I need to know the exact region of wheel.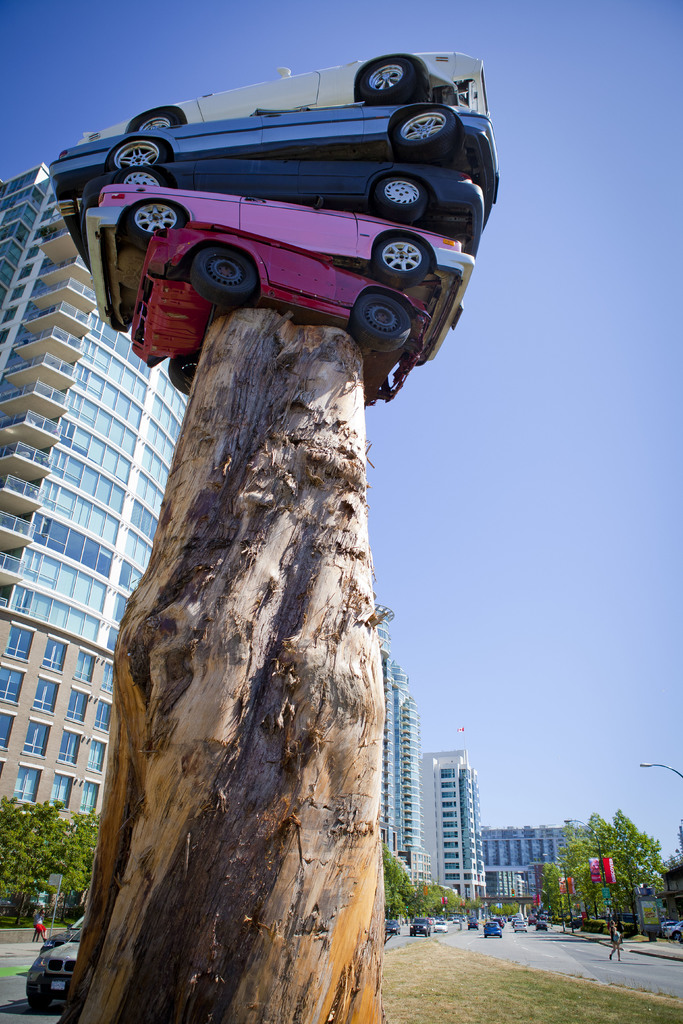
Region: bbox=(359, 57, 416, 102).
